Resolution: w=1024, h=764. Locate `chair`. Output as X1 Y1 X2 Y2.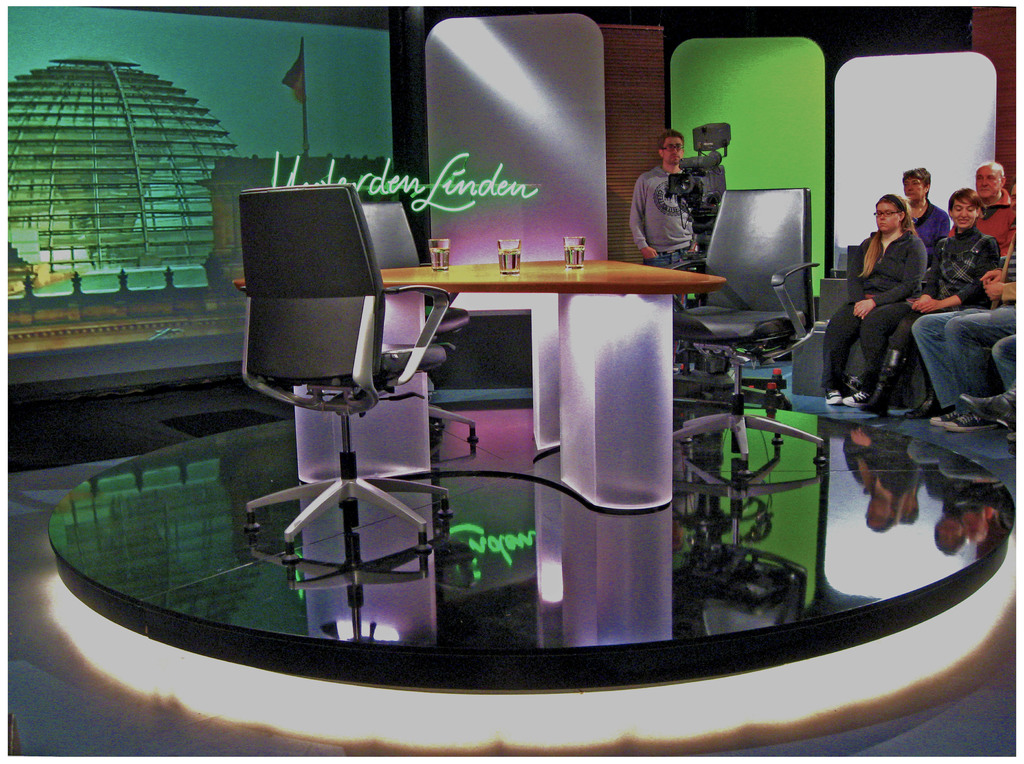
327 184 490 453.
